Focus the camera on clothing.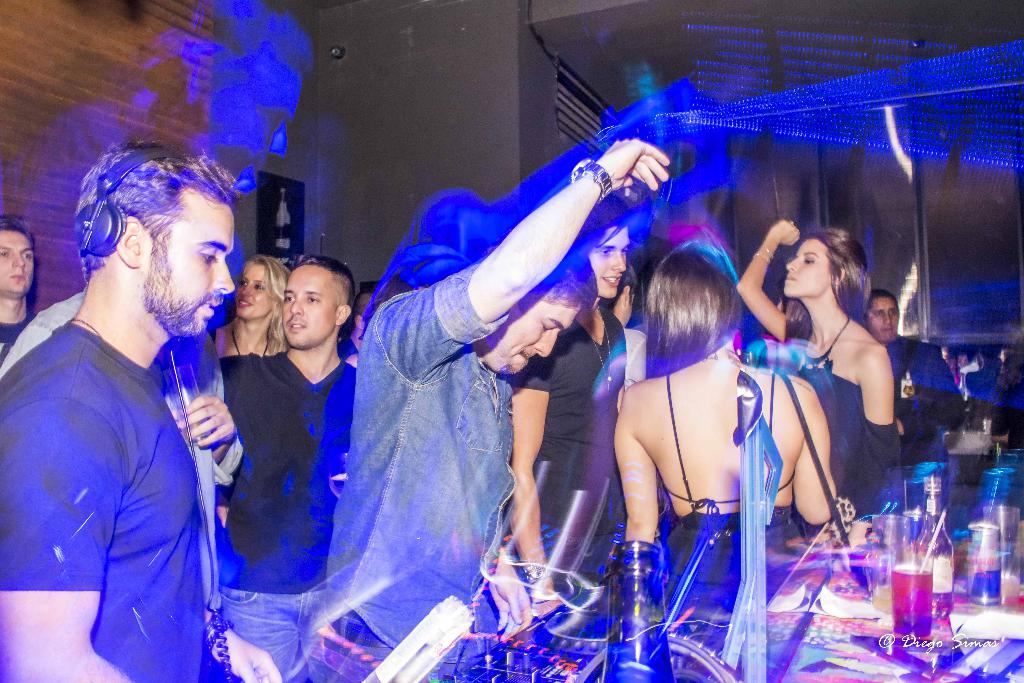
Focus region: pyautogui.locateOnScreen(499, 292, 633, 569).
